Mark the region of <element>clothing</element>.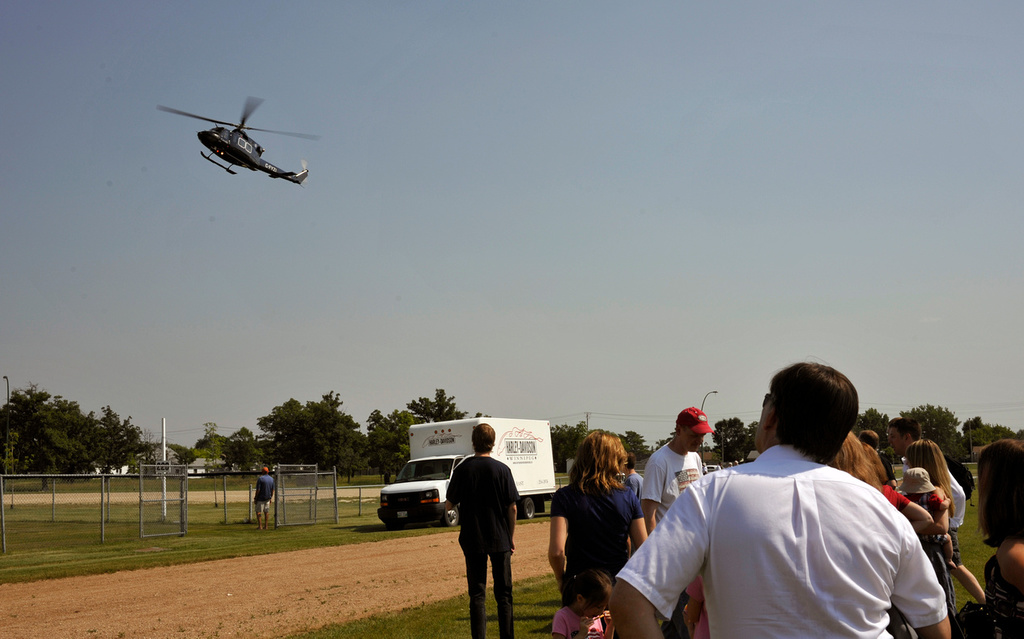
Region: left=924, top=474, right=971, bottom=614.
